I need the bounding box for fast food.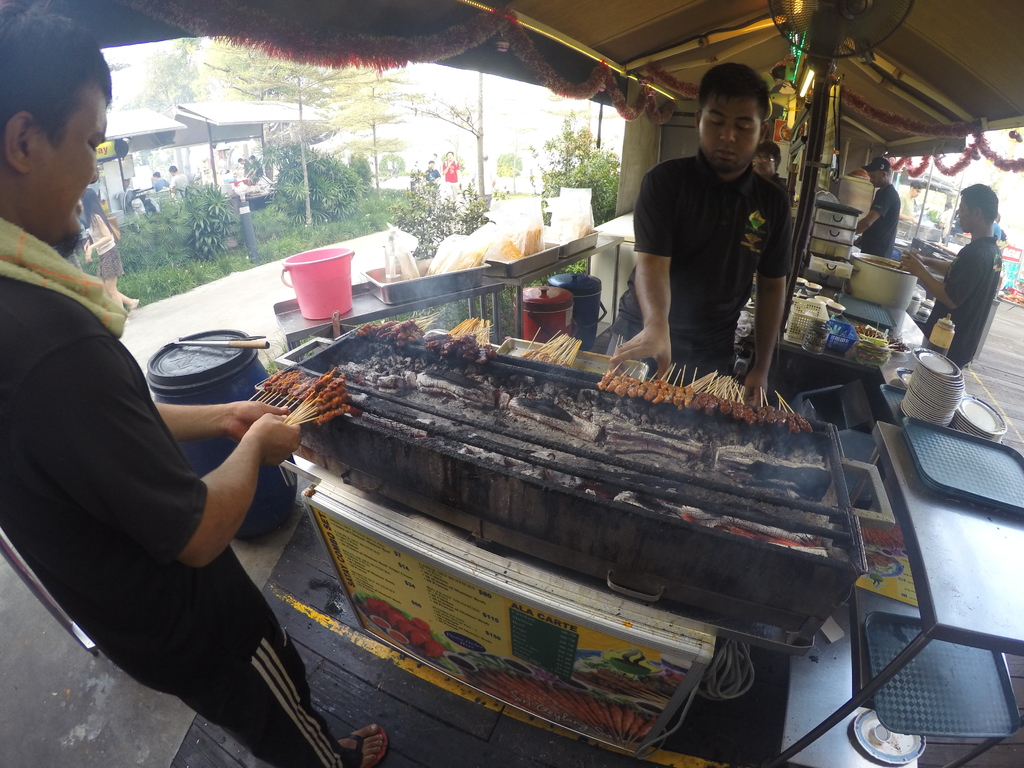
Here it is: box(468, 667, 658, 741).
